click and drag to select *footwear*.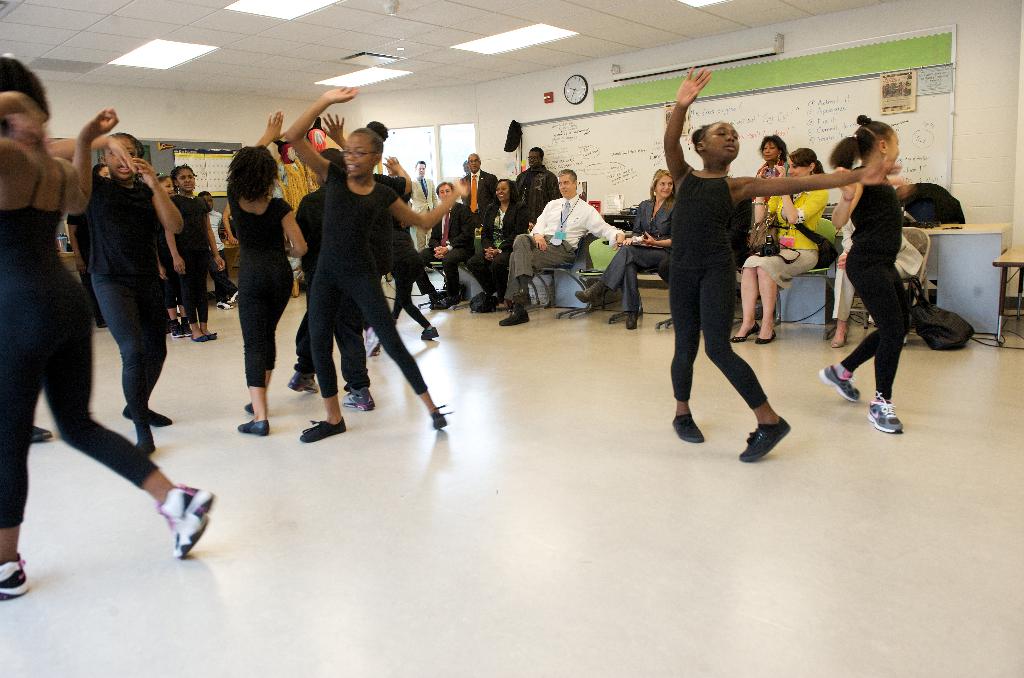
Selection: 134:437:155:456.
